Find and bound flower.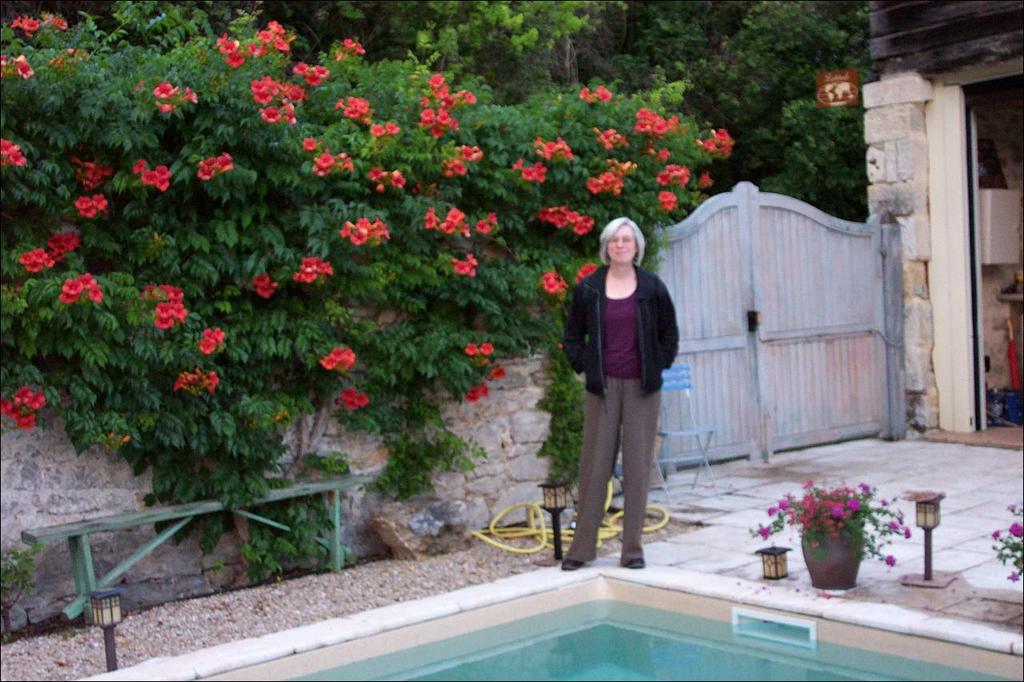
Bound: 179/85/199/106.
